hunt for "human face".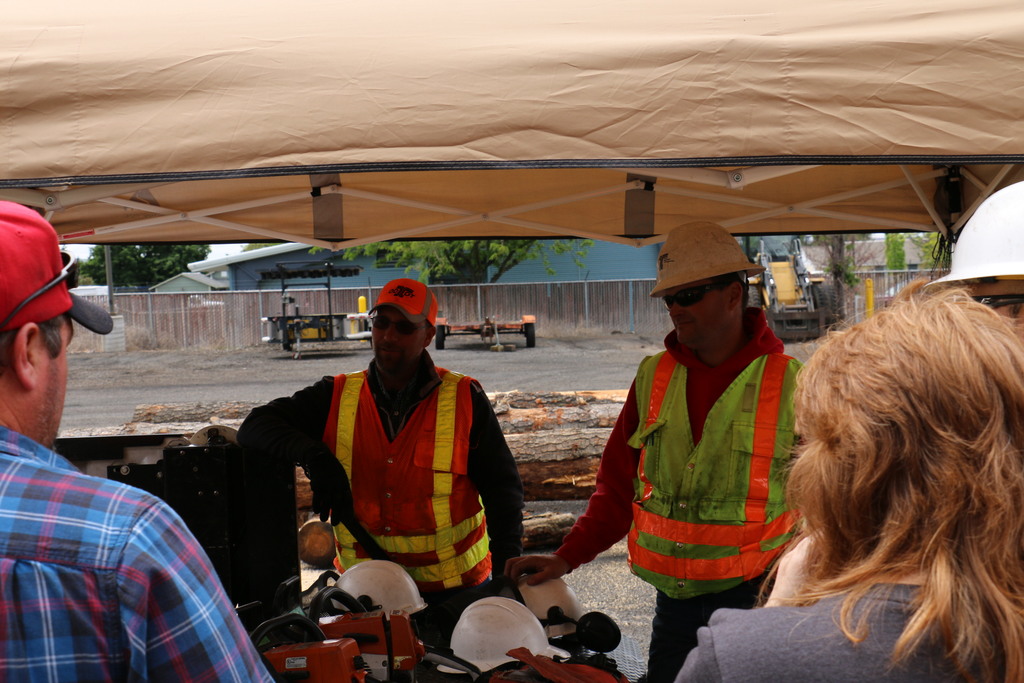
Hunted down at left=969, top=280, right=1023, bottom=314.
